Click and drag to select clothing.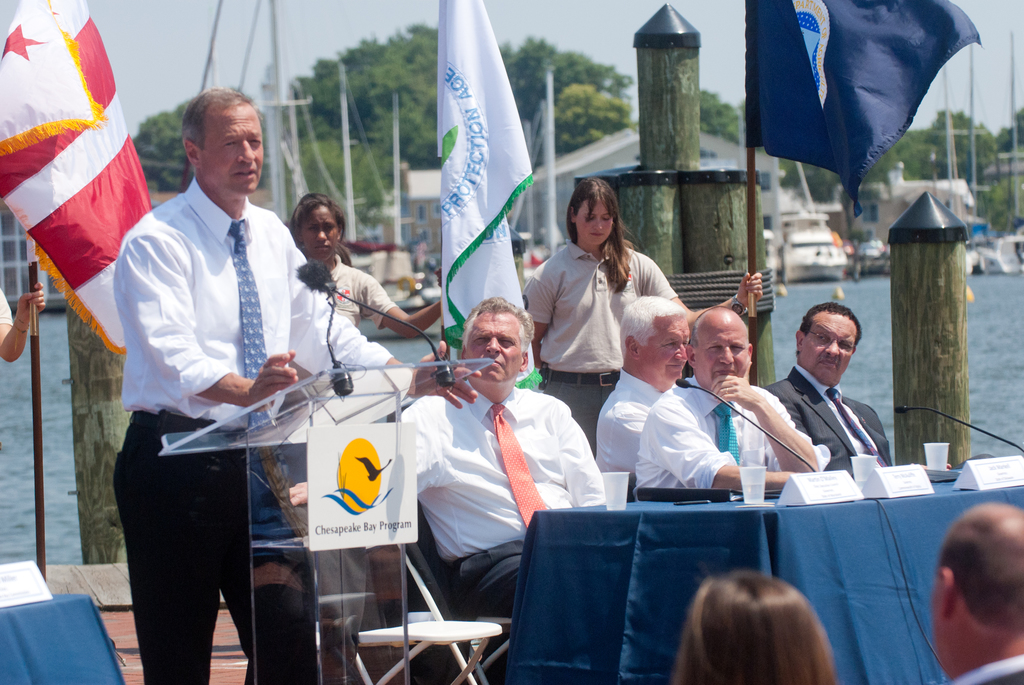
Selection: (left=289, top=259, right=412, bottom=684).
